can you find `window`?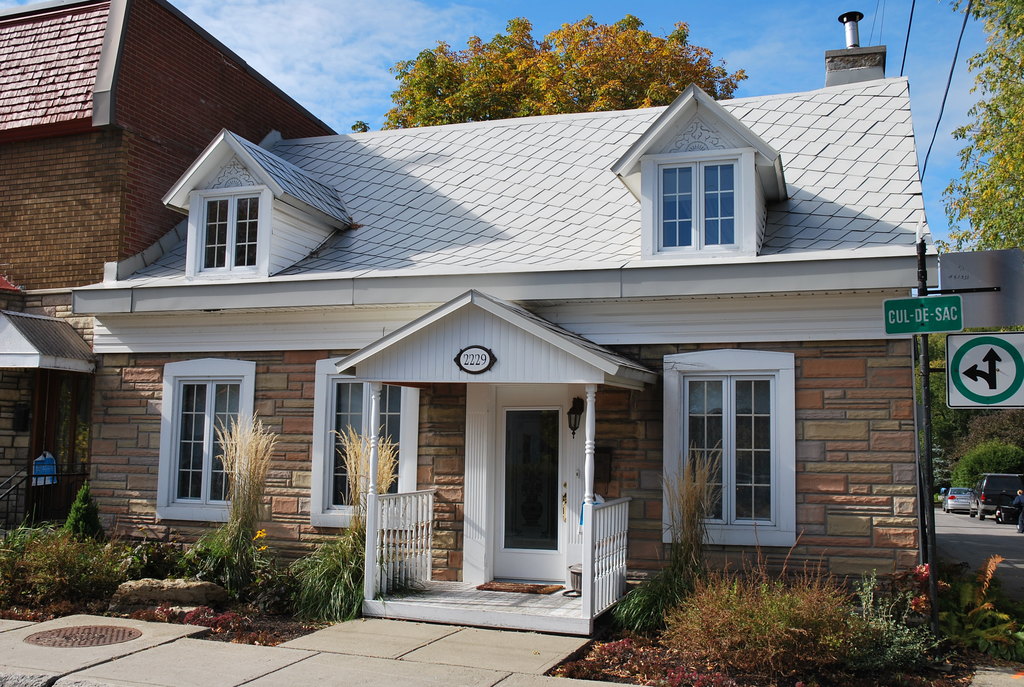
Yes, bounding box: <region>164, 376, 239, 506</region>.
